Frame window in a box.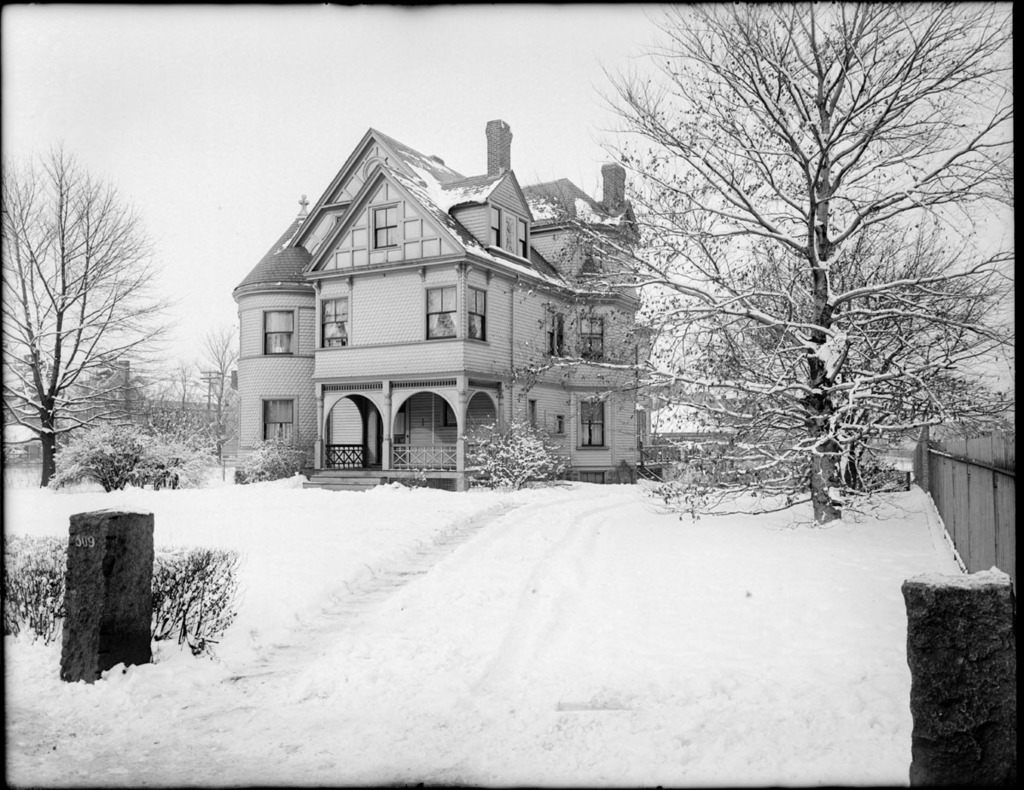
region(444, 400, 460, 424).
